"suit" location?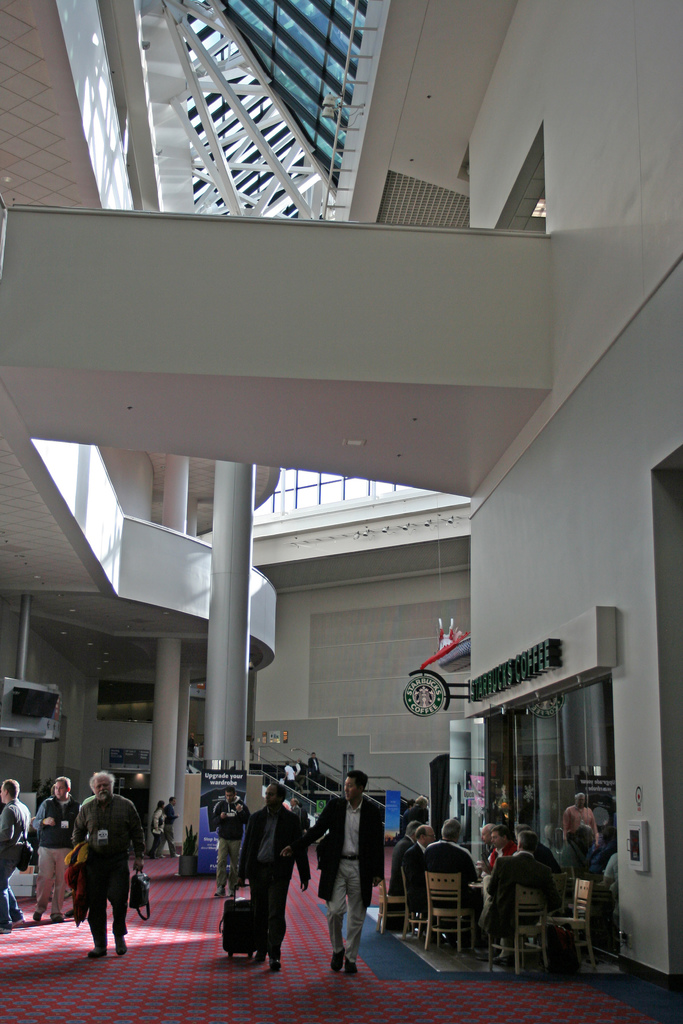
pyautogui.locateOnScreen(299, 792, 389, 908)
